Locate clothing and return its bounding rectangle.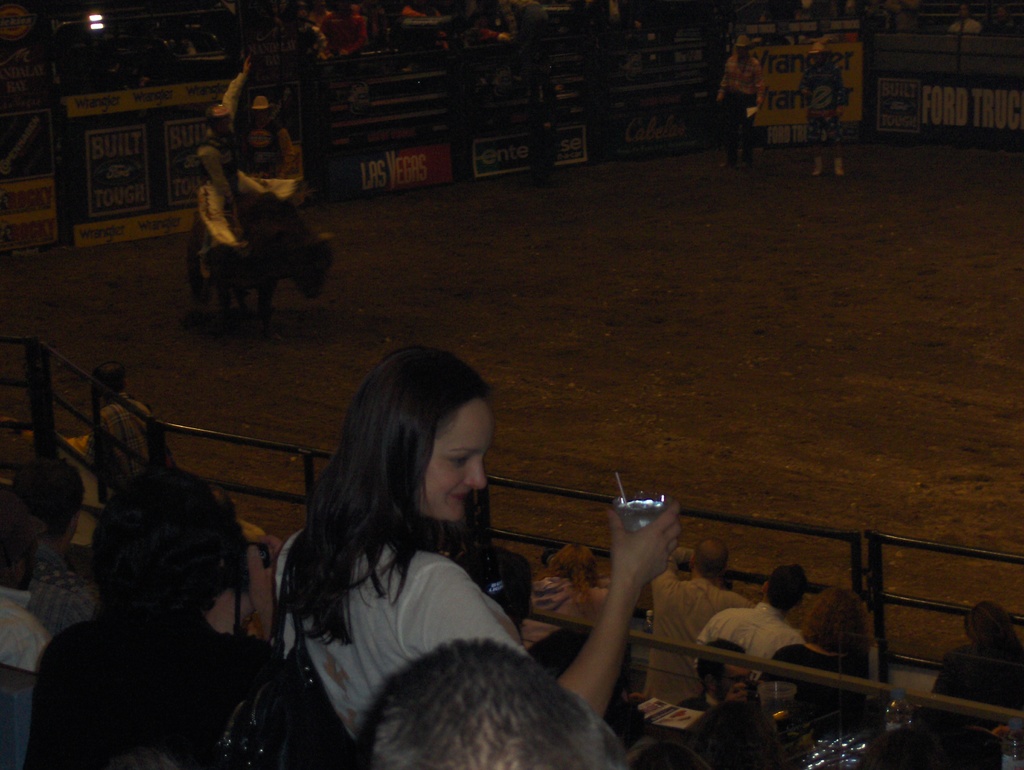
(x1=460, y1=547, x2=527, y2=621).
